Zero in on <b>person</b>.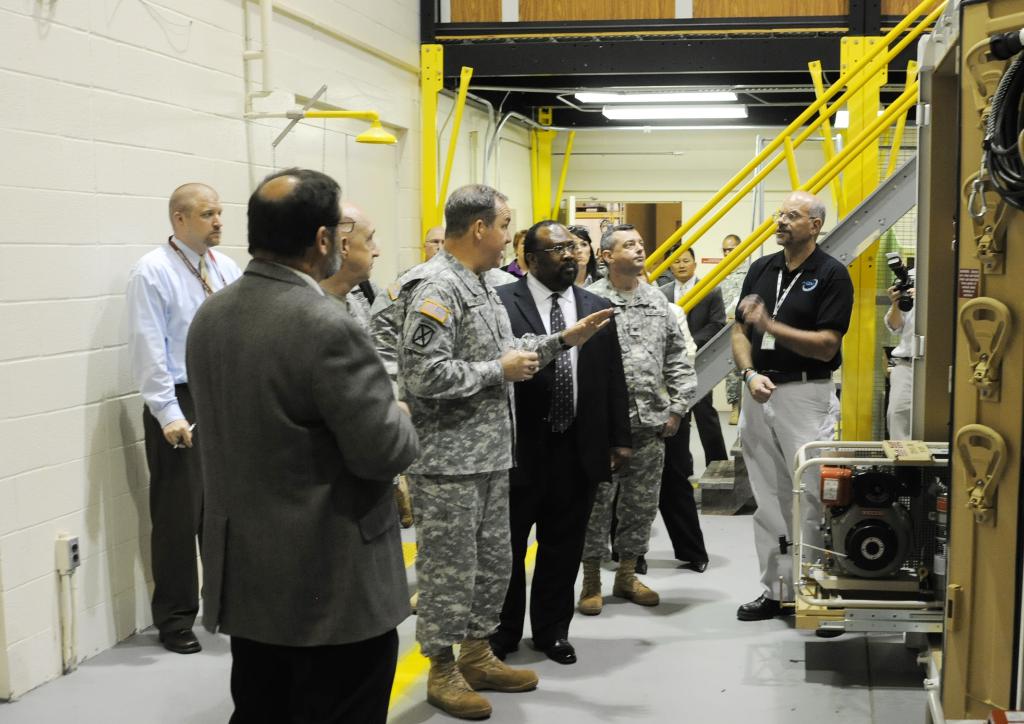
Zeroed in: left=129, top=179, right=250, bottom=655.
